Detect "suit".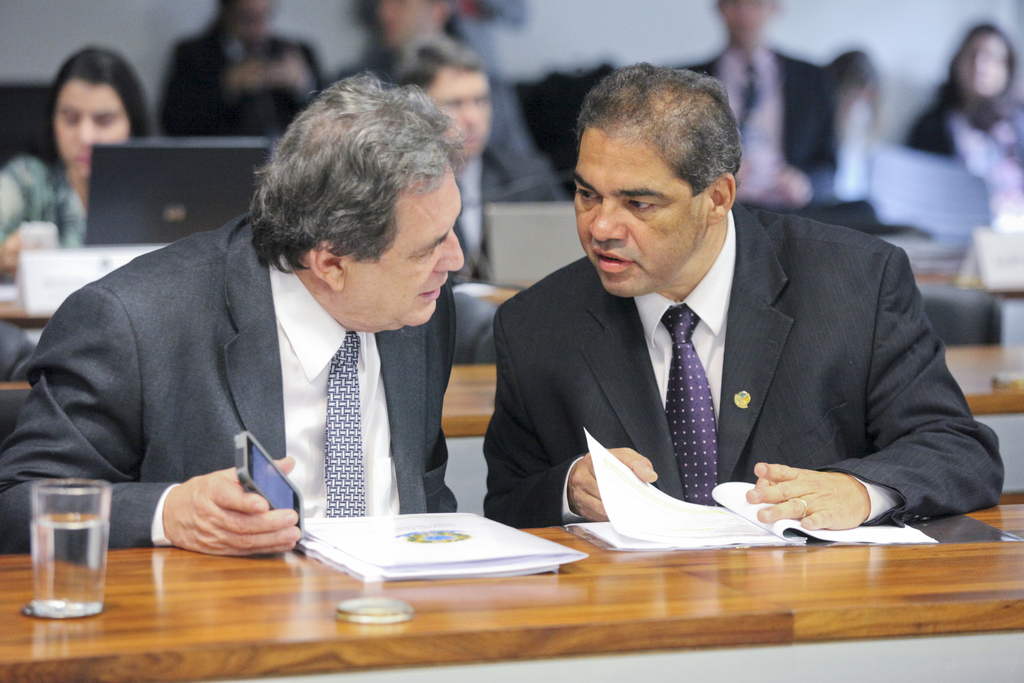
Detected at (0,214,459,552).
